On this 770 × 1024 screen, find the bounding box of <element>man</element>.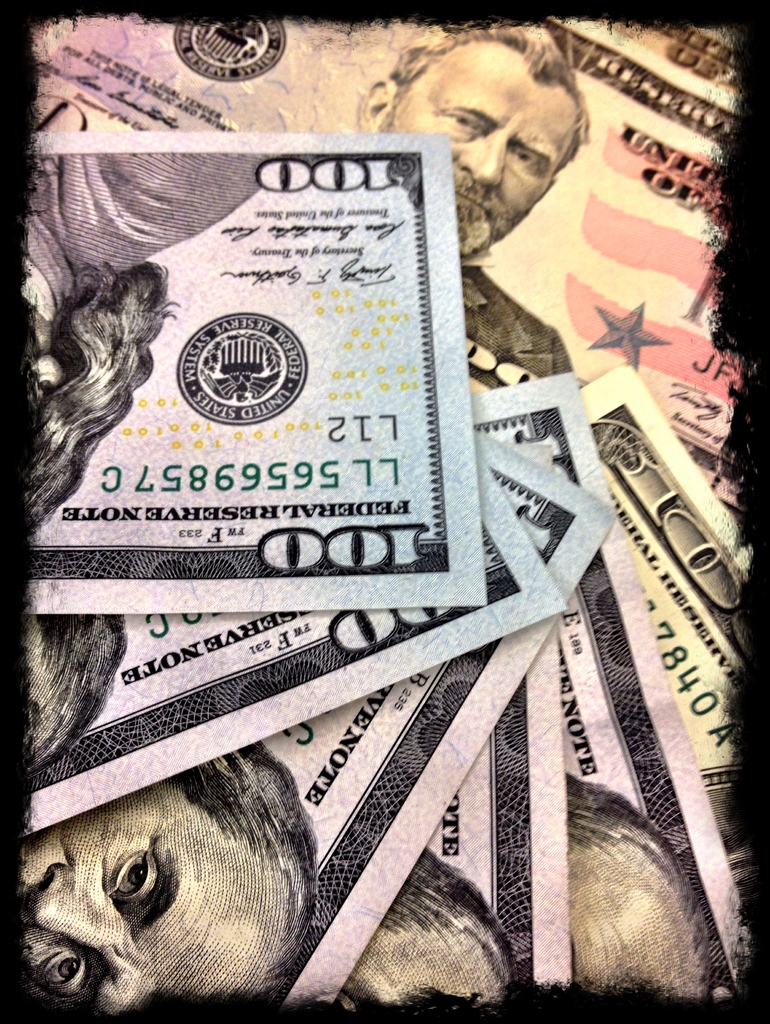
Bounding box: bbox=(357, 23, 587, 394).
